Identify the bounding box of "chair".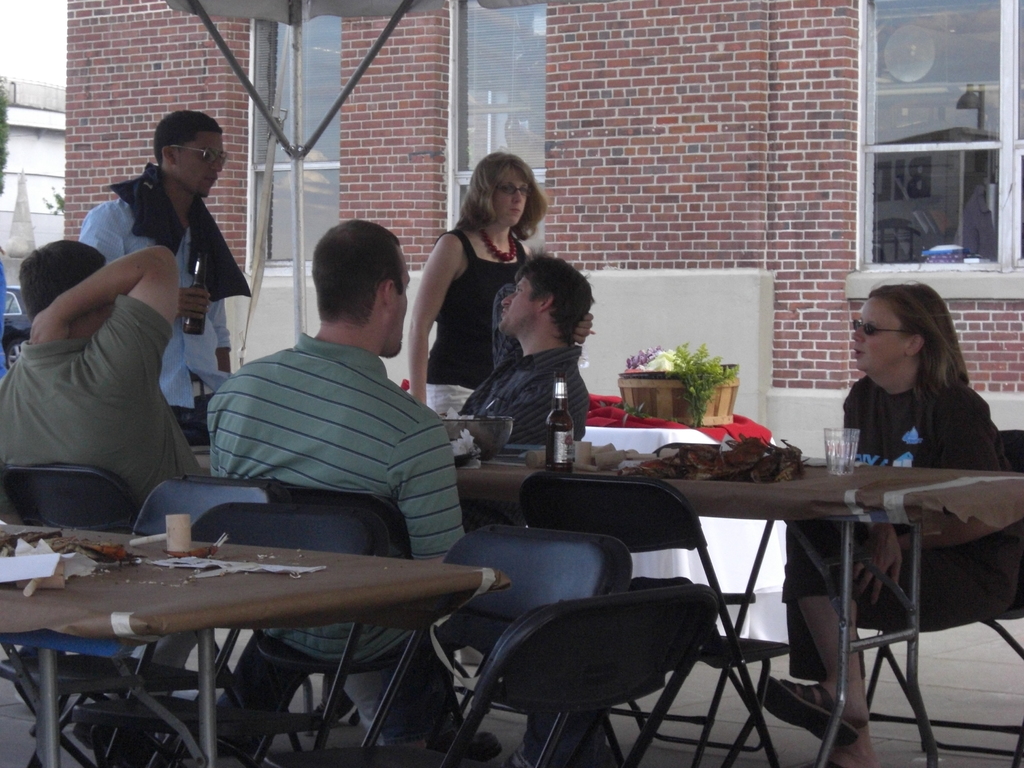
left=71, top=504, right=388, bottom=767.
